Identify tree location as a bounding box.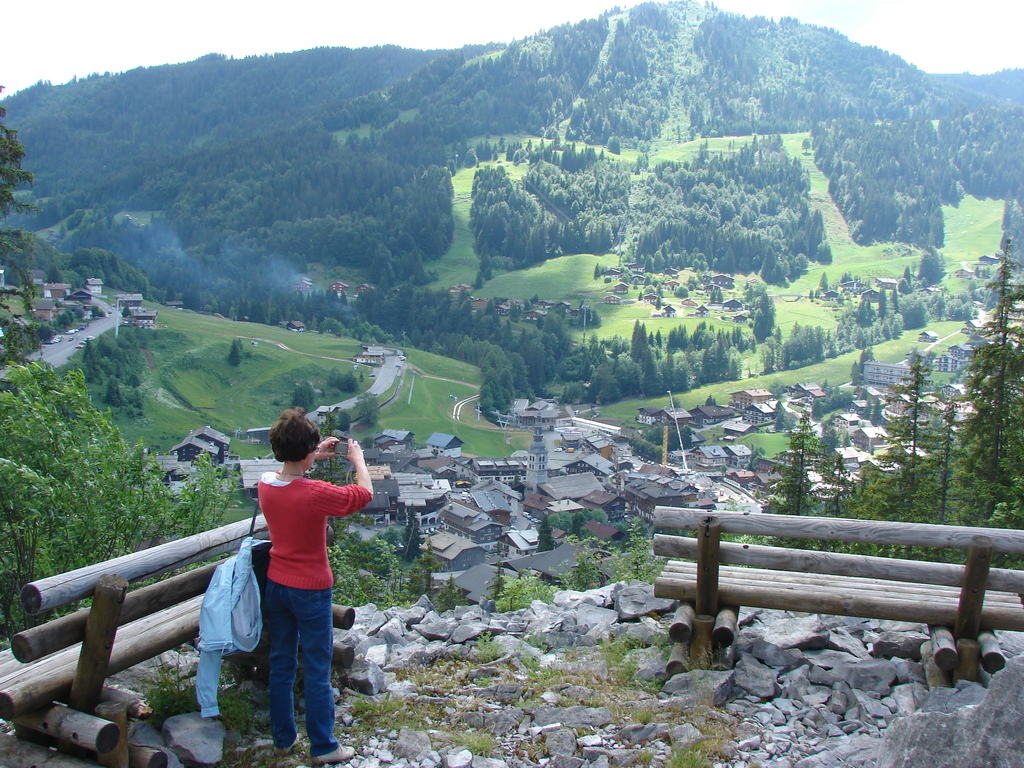
bbox=[318, 404, 350, 443].
